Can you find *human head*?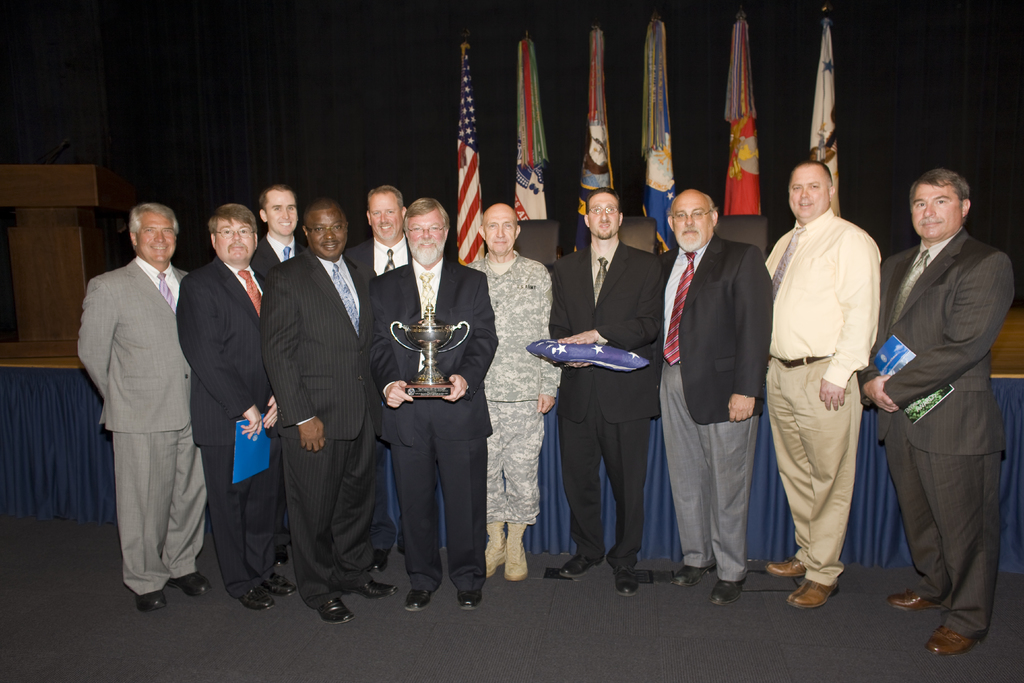
Yes, bounding box: box(364, 185, 408, 251).
